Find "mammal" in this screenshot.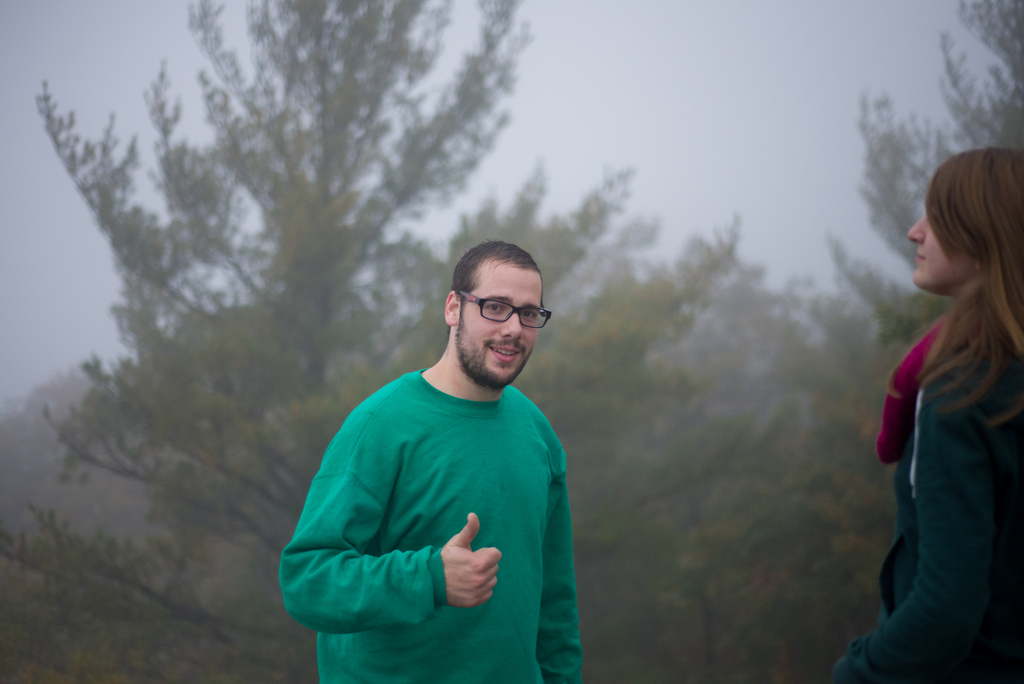
The bounding box for "mammal" is [829, 147, 1023, 683].
